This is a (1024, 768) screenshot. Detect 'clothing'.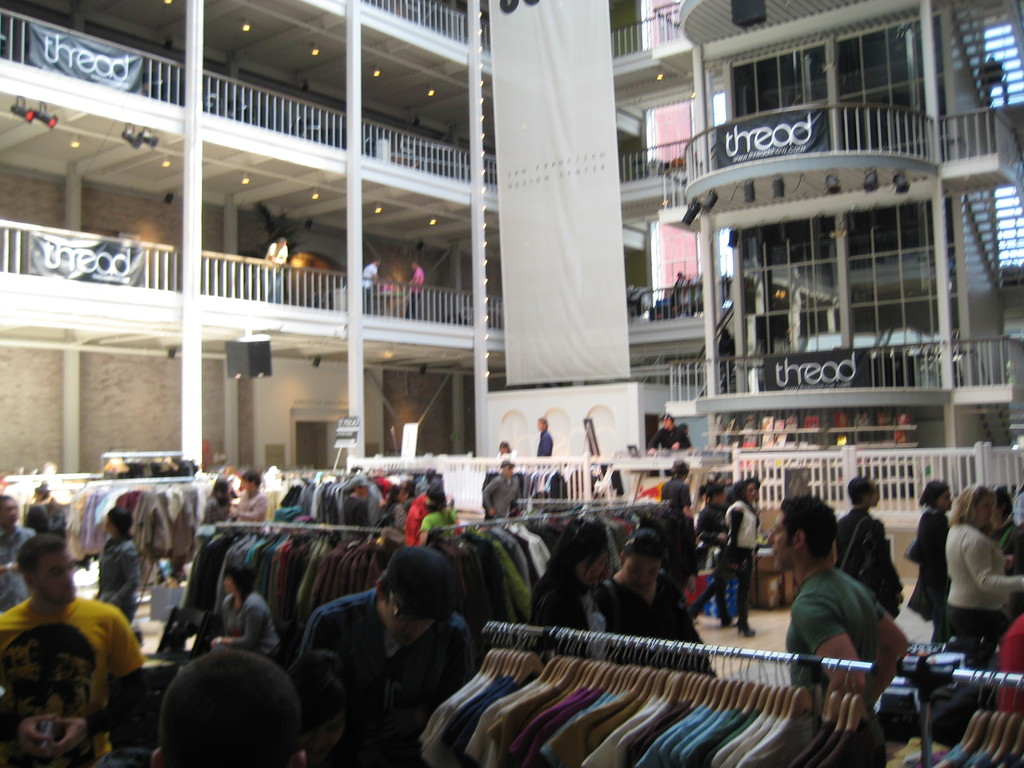
[x1=528, y1=563, x2=585, y2=627].
